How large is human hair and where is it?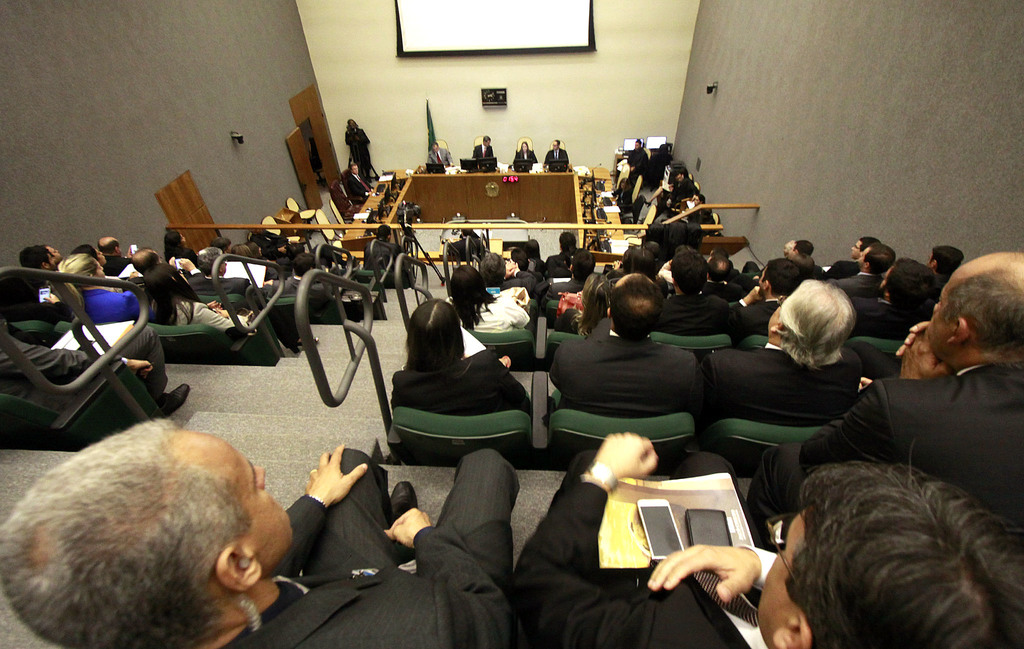
Bounding box: <region>97, 239, 120, 254</region>.
